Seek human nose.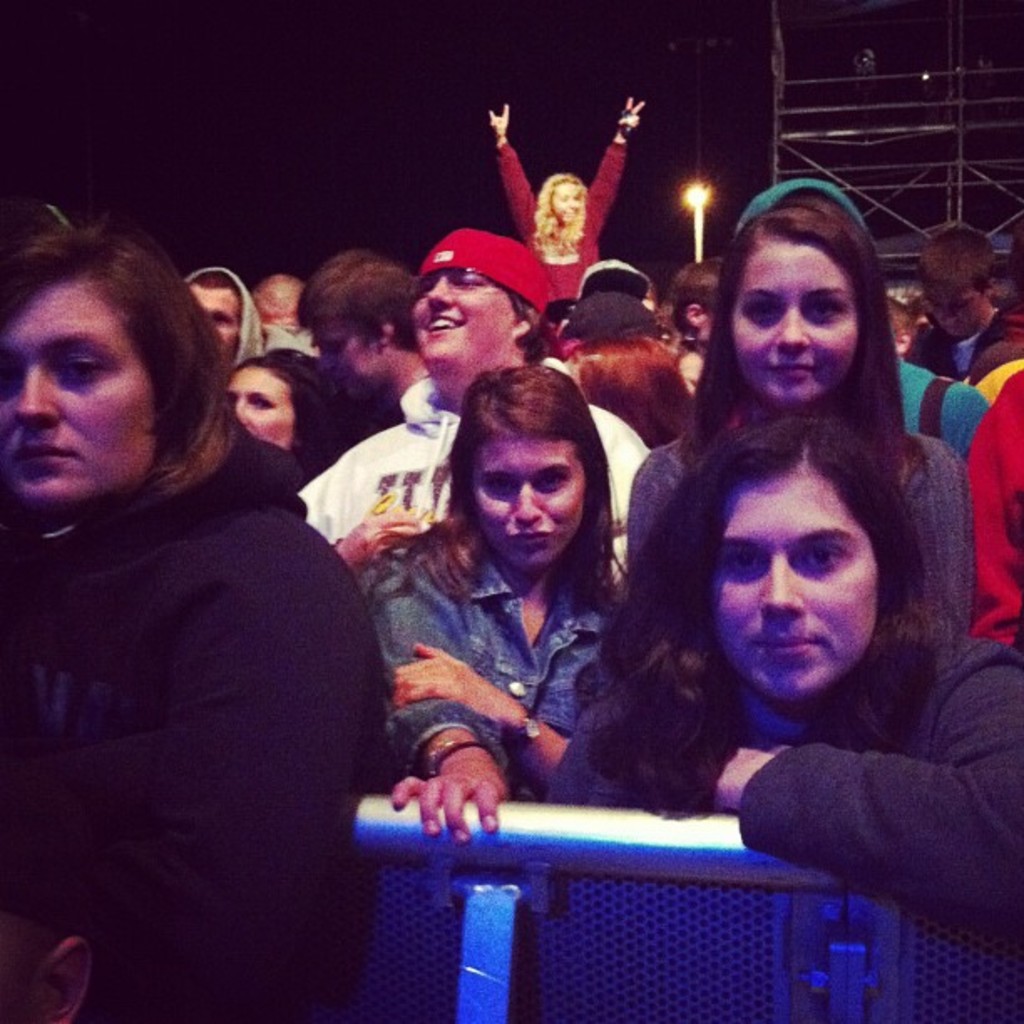
rect(509, 484, 540, 522).
